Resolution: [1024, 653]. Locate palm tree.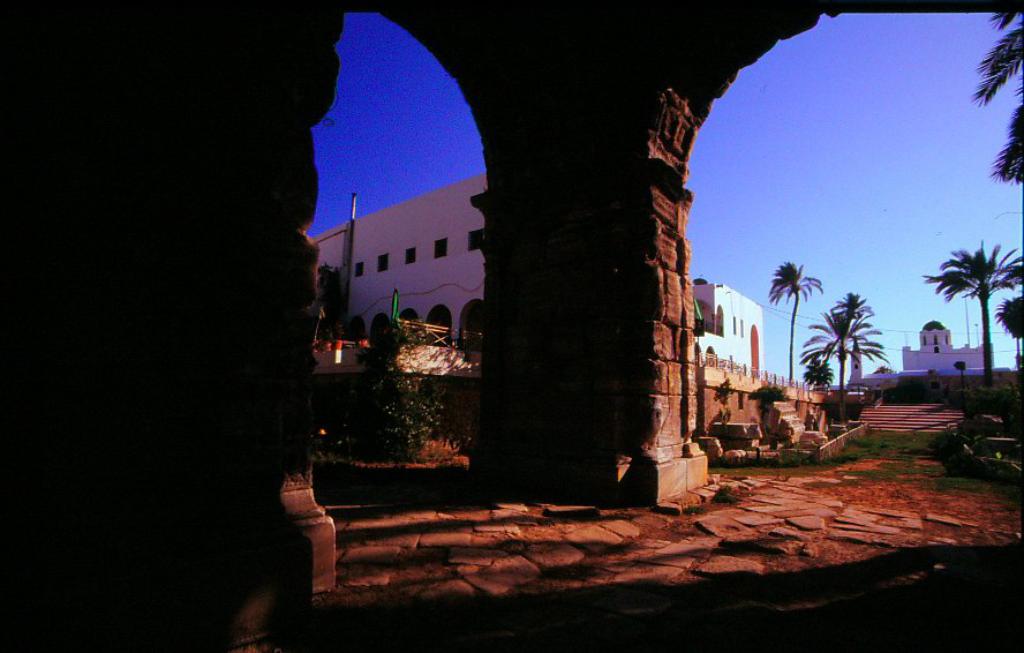
<bbox>799, 294, 889, 395</bbox>.
